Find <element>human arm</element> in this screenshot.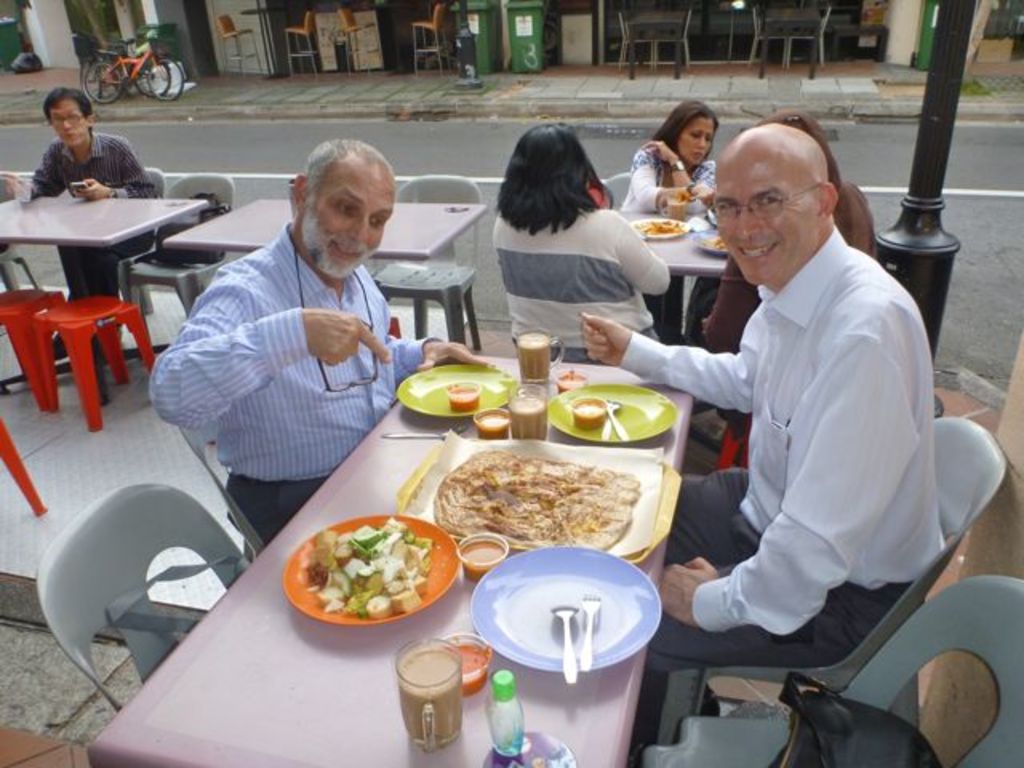
The bounding box for <element>human arm</element> is (138, 291, 390, 430).
